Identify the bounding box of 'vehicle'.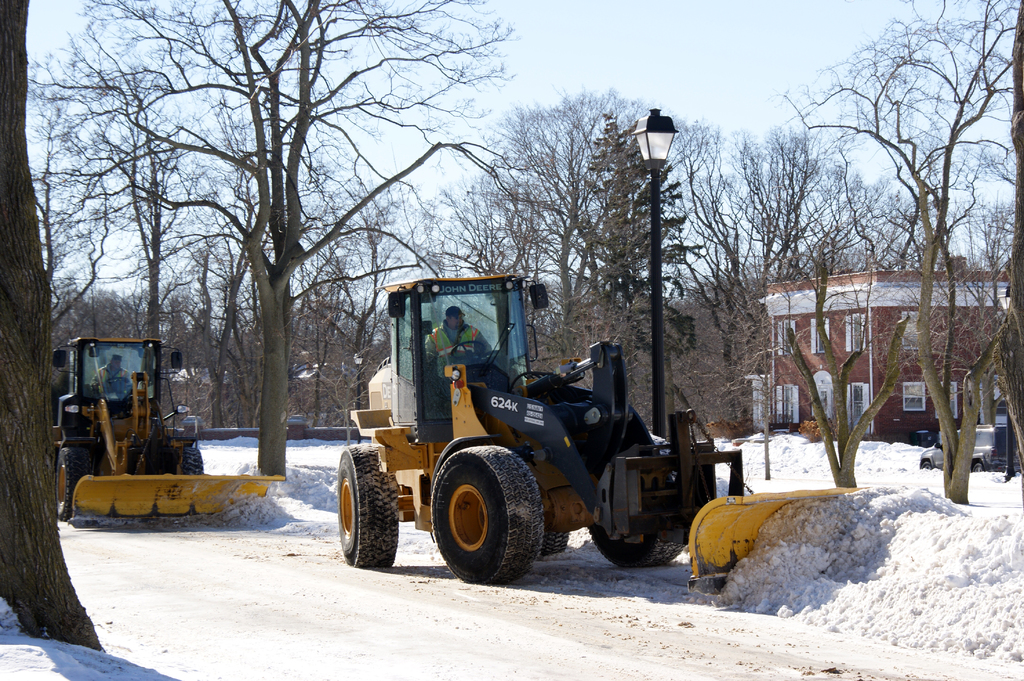
<bbox>917, 422, 1022, 473</bbox>.
